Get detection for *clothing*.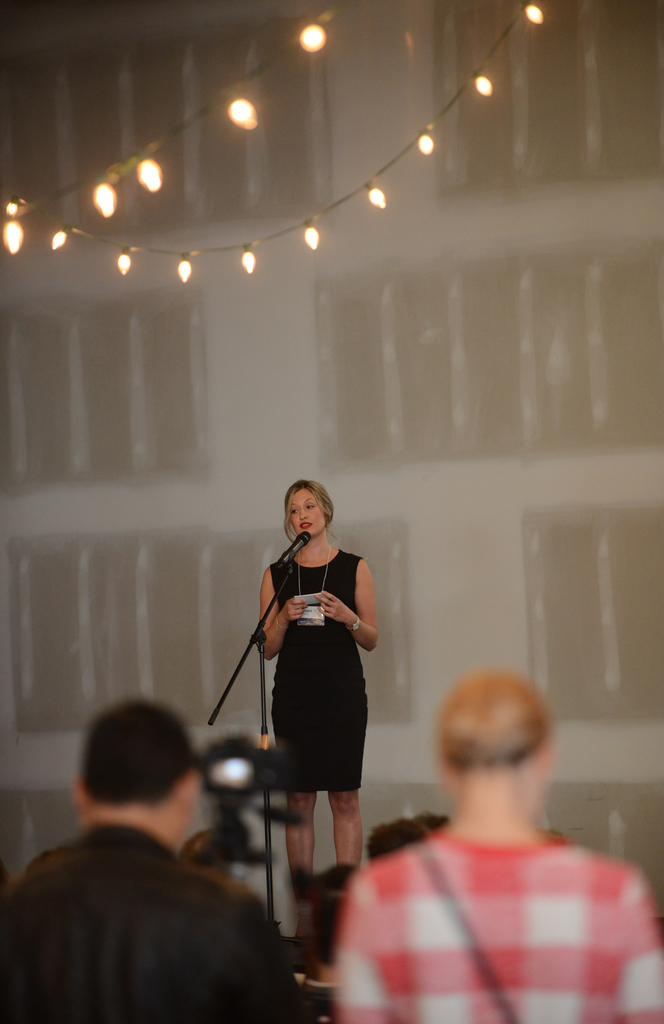
Detection: <bbox>337, 822, 663, 1023</bbox>.
